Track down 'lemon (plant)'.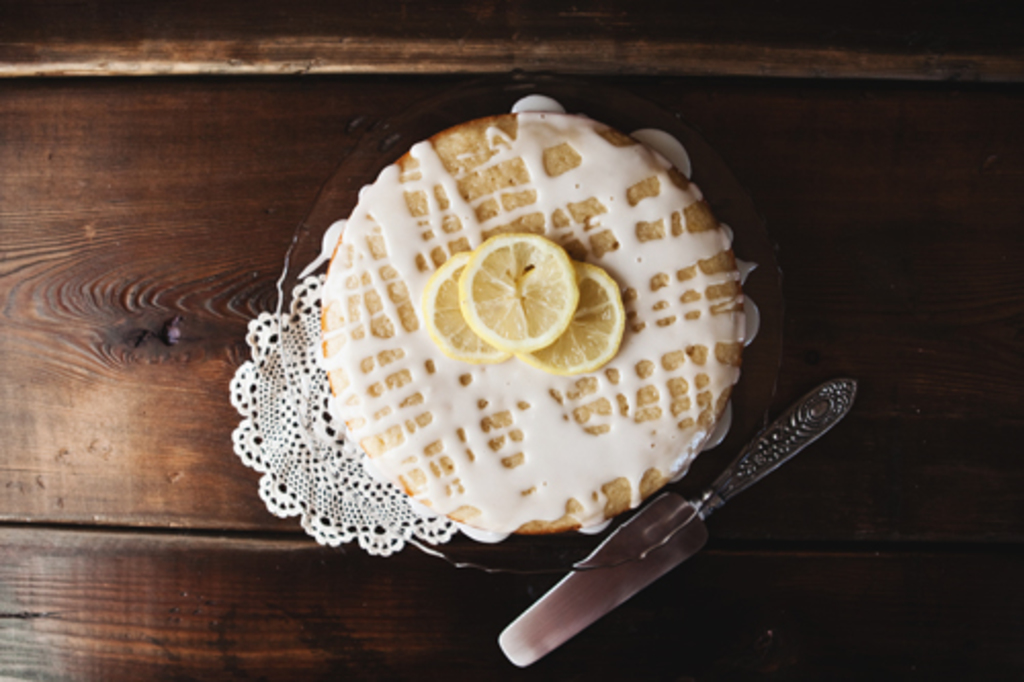
Tracked to pyautogui.locateOnScreen(449, 233, 582, 346).
